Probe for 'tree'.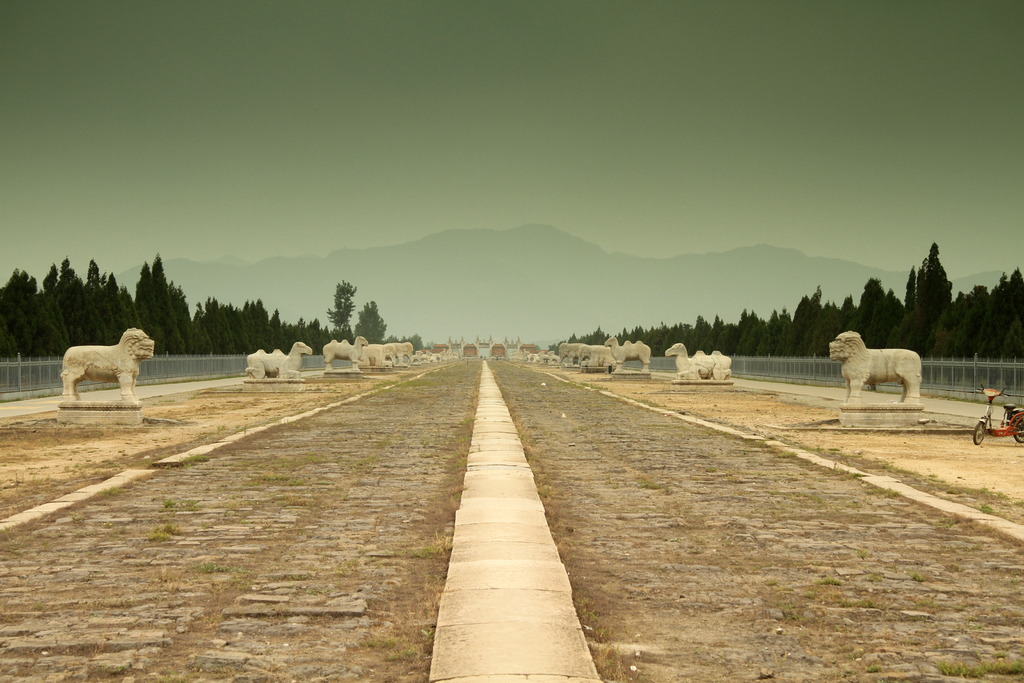
Probe result: BBox(241, 304, 261, 356).
